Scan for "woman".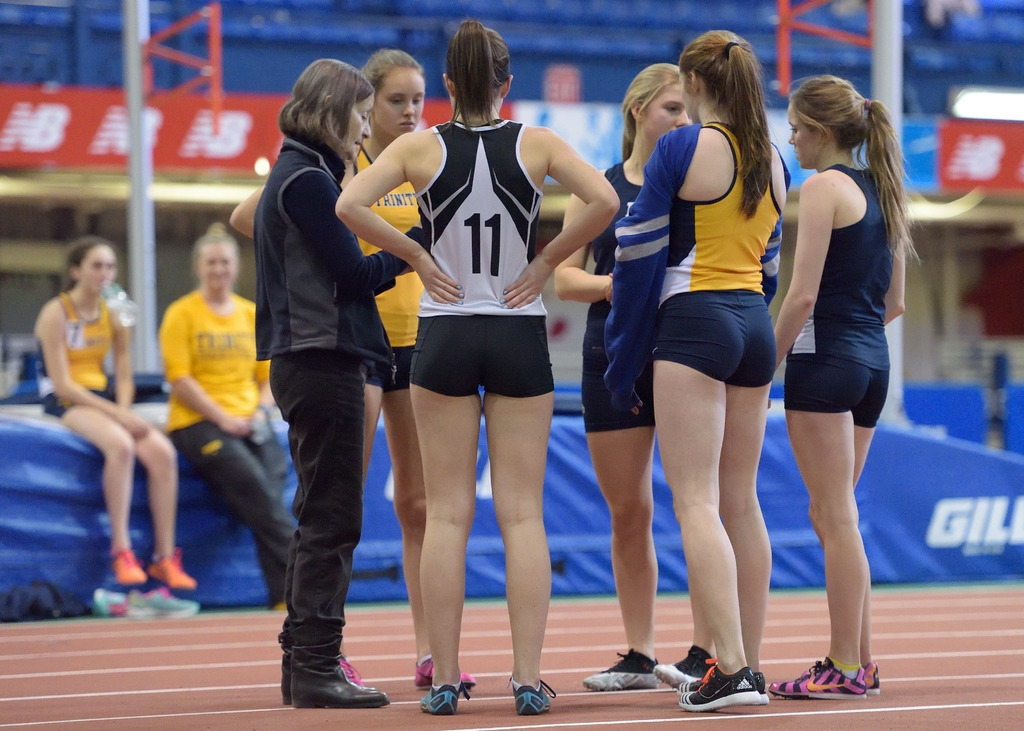
Scan result: {"left": 224, "top": 45, "right": 477, "bottom": 689}.
